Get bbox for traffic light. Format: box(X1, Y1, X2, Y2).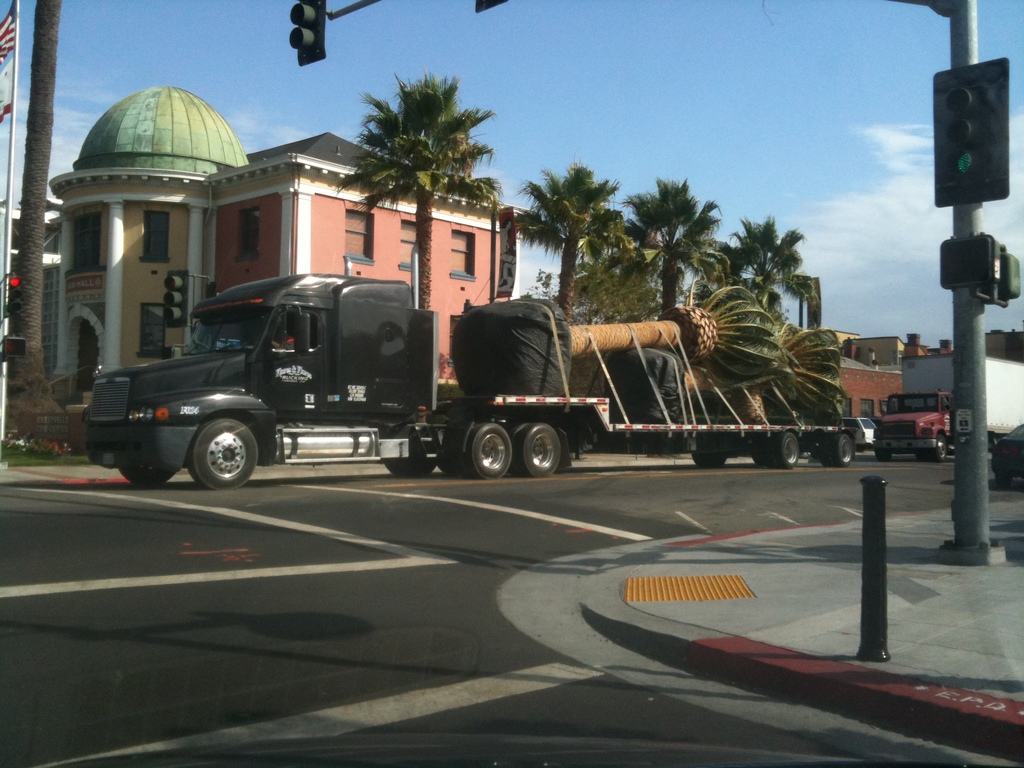
box(159, 346, 182, 359).
